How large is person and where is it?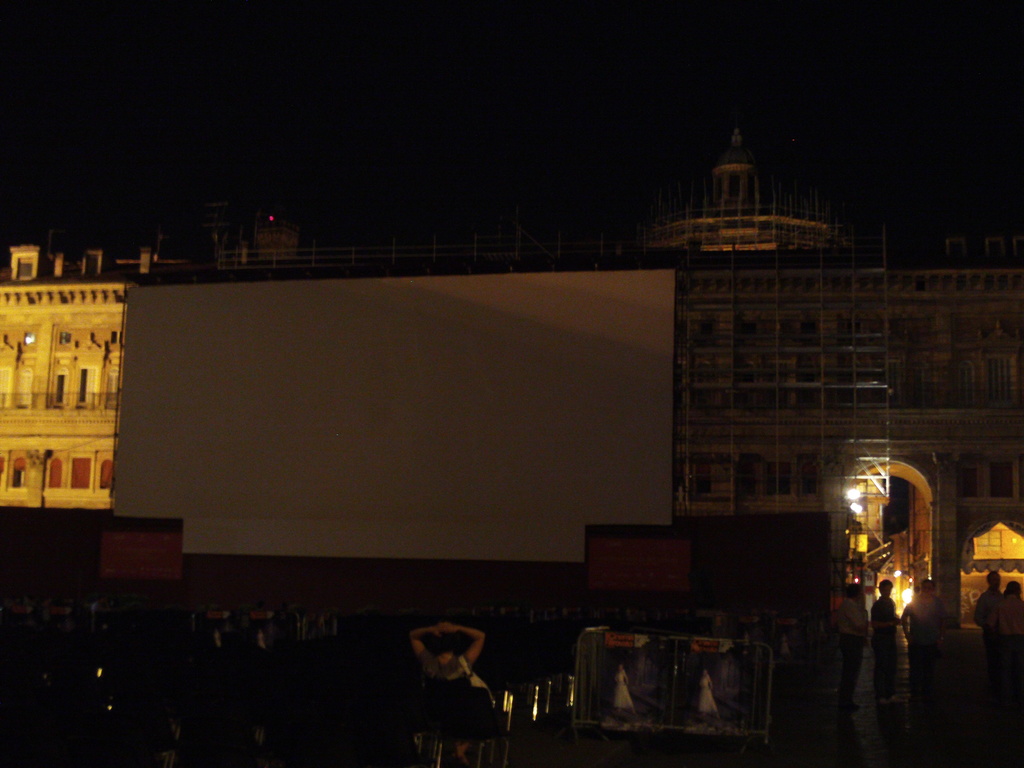
Bounding box: <region>836, 580, 865, 712</region>.
